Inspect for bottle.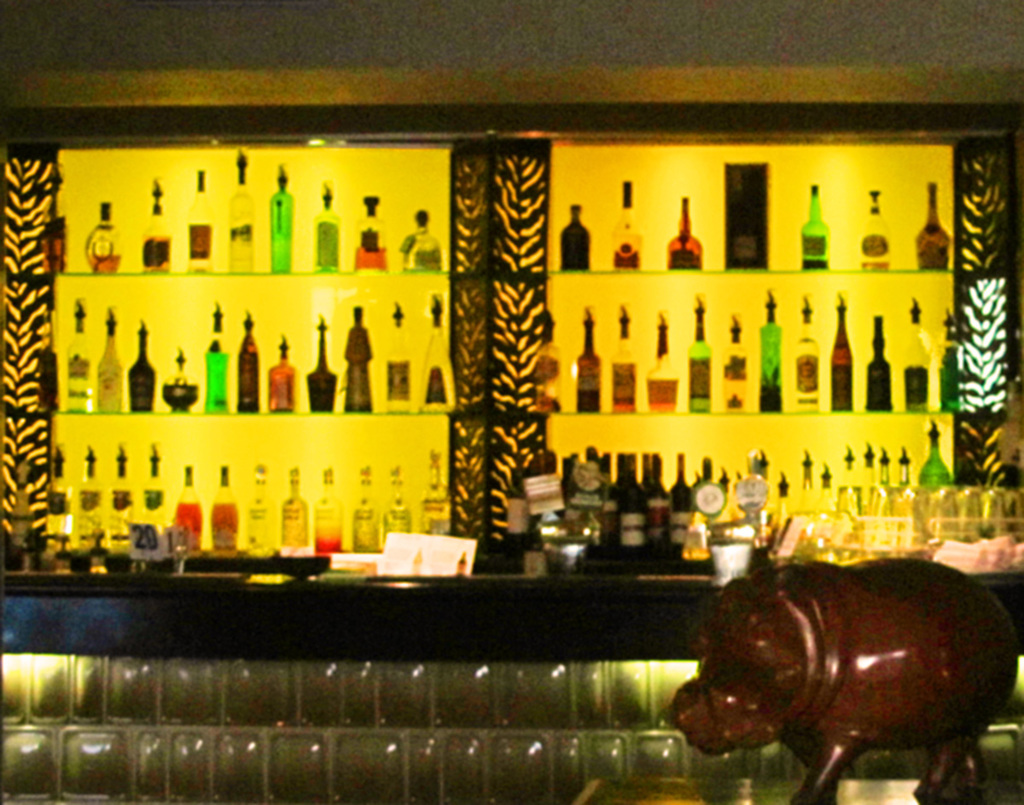
Inspection: [421,450,449,533].
